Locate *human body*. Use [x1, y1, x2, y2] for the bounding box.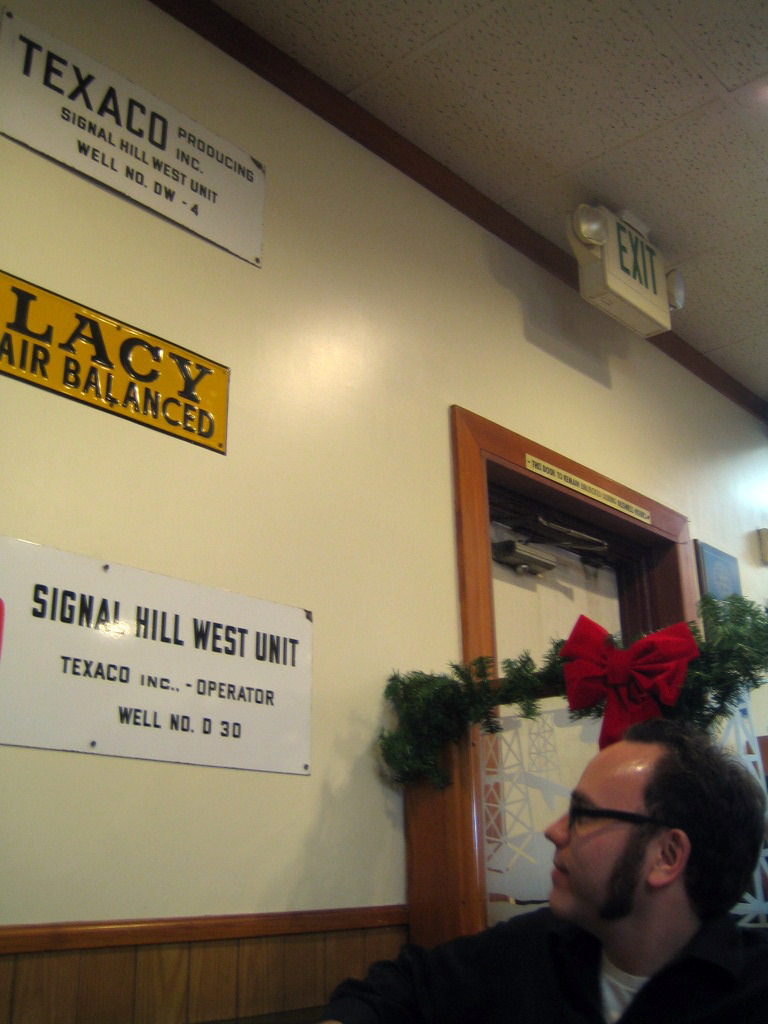
[322, 762, 763, 1011].
